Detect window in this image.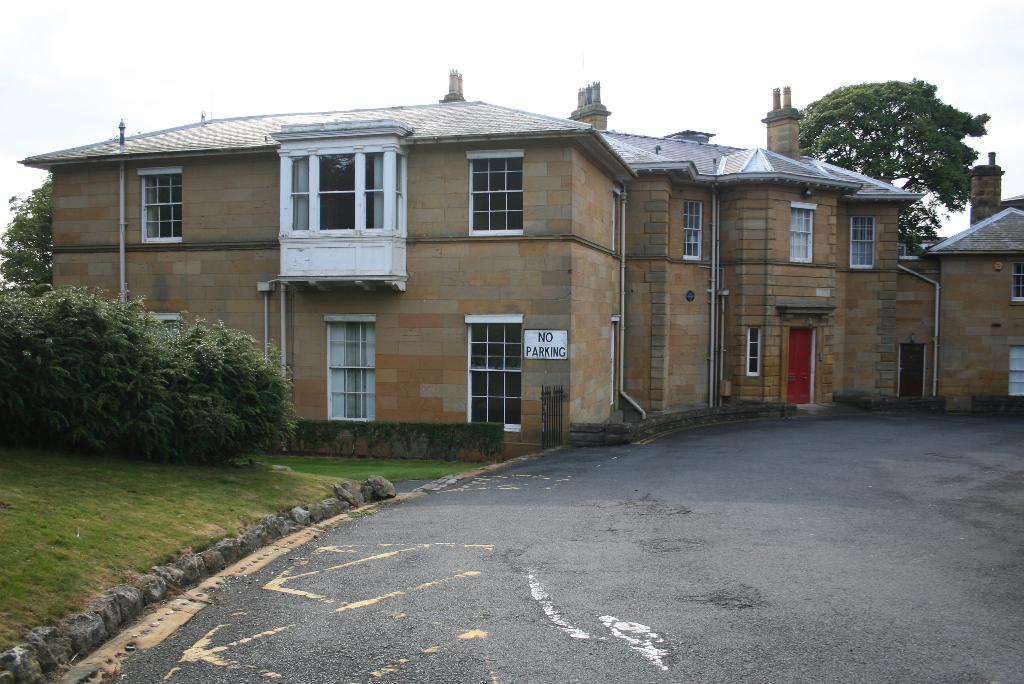
Detection: x1=257 y1=126 x2=409 y2=288.
